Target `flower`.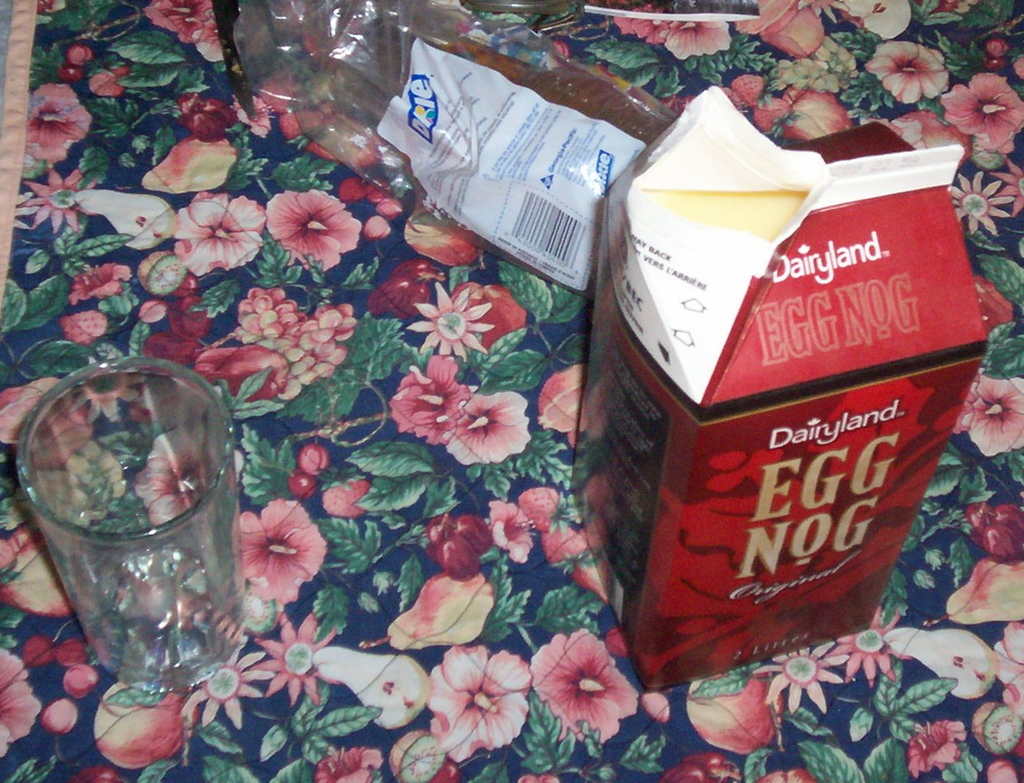
Target region: <region>667, 10, 740, 59</region>.
